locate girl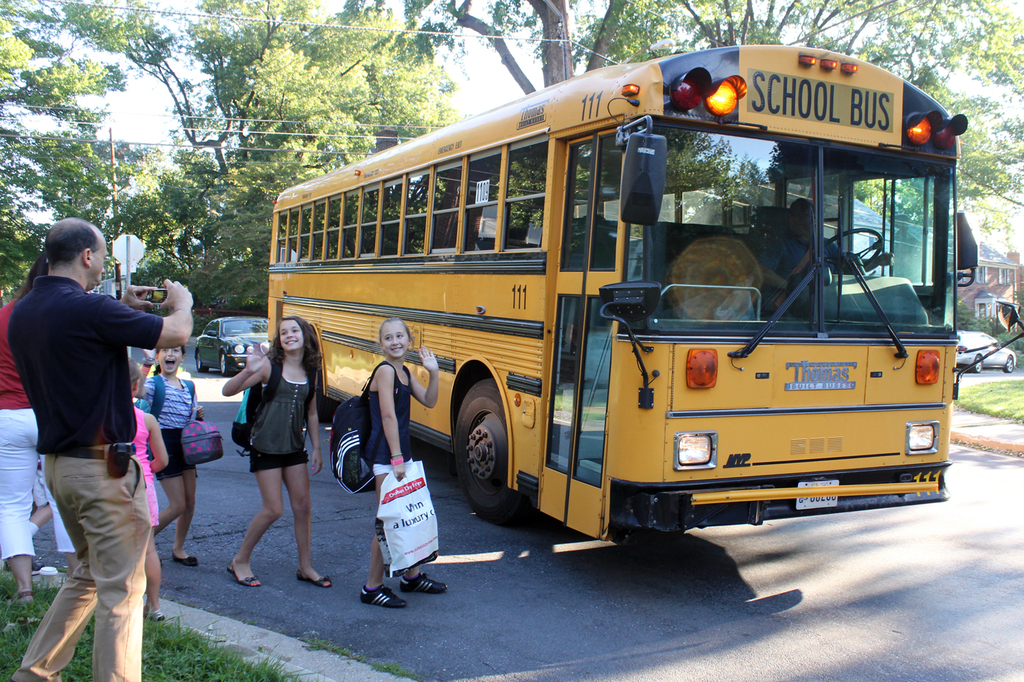
rect(222, 310, 327, 595)
